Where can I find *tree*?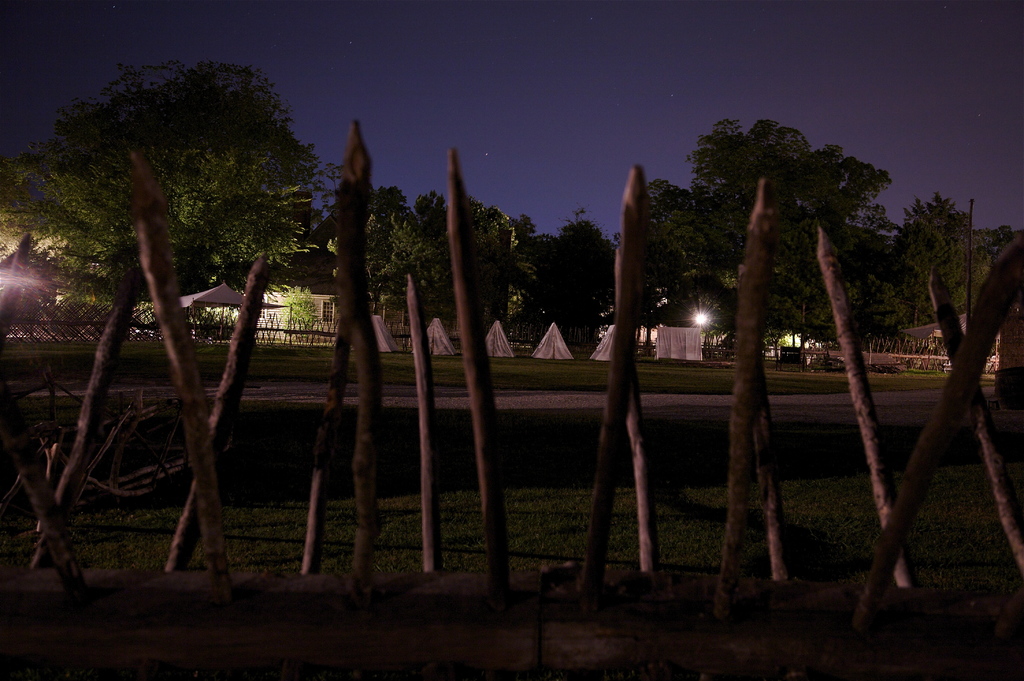
You can find it at x1=632, y1=112, x2=899, y2=359.
